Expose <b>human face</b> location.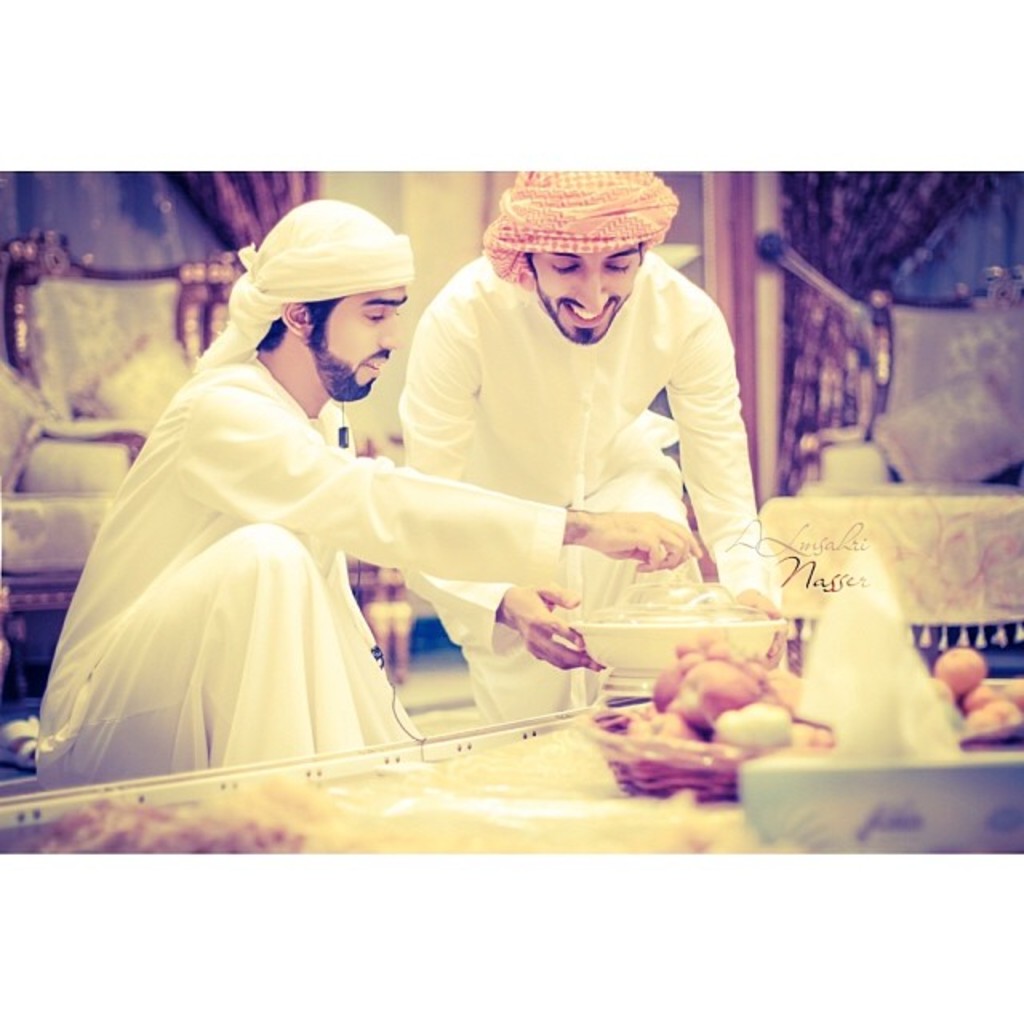
Exposed at box(526, 253, 648, 346).
